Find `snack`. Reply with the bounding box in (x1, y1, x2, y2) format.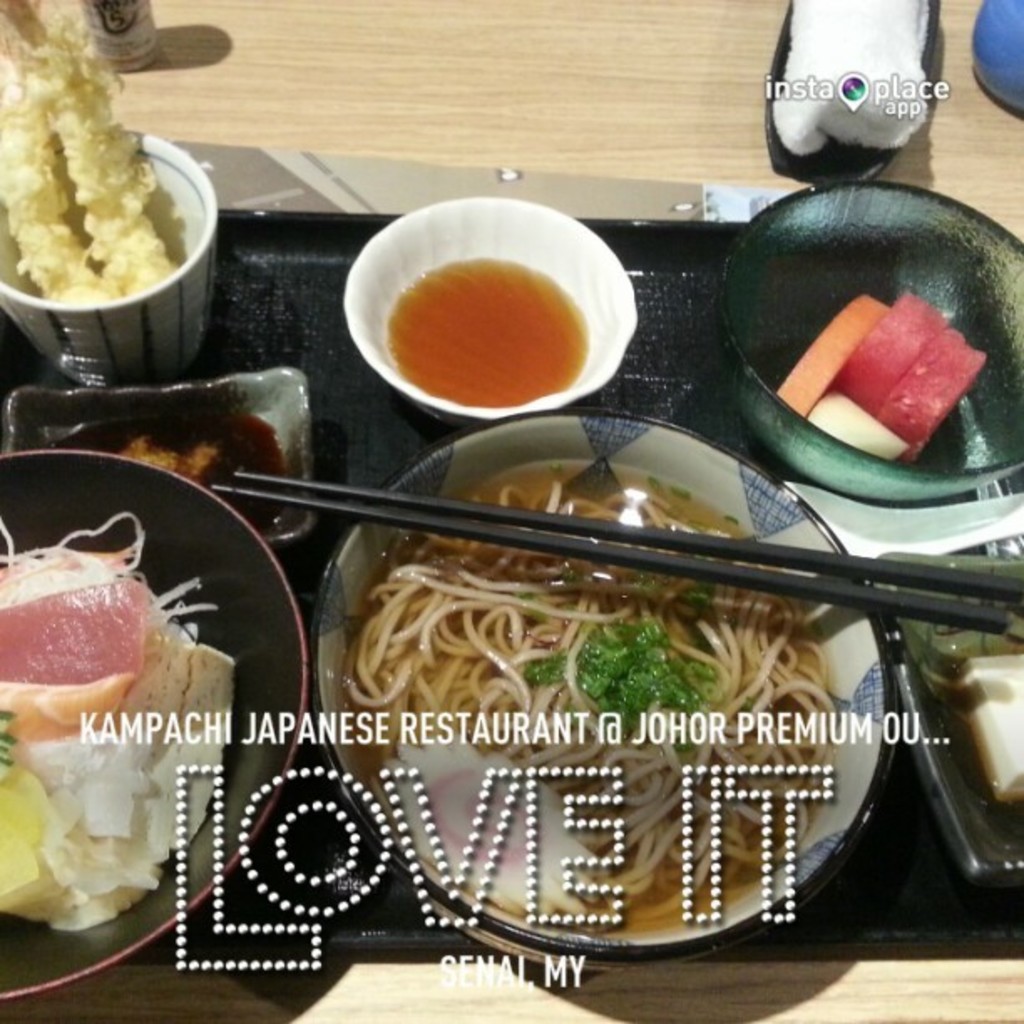
(251, 530, 937, 929).
